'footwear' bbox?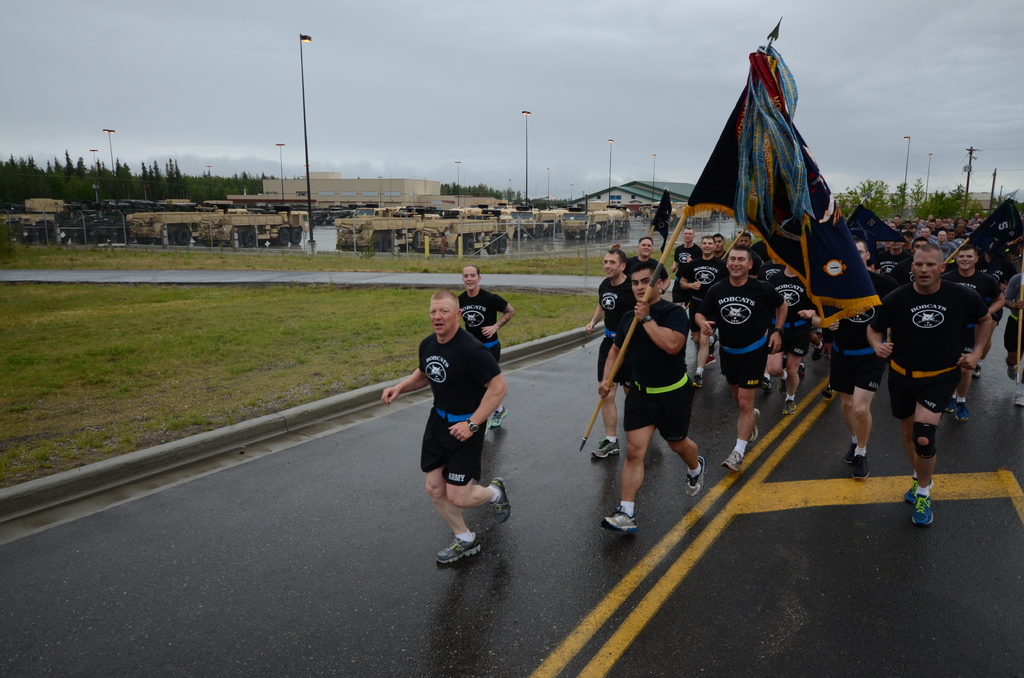
box(764, 365, 774, 394)
